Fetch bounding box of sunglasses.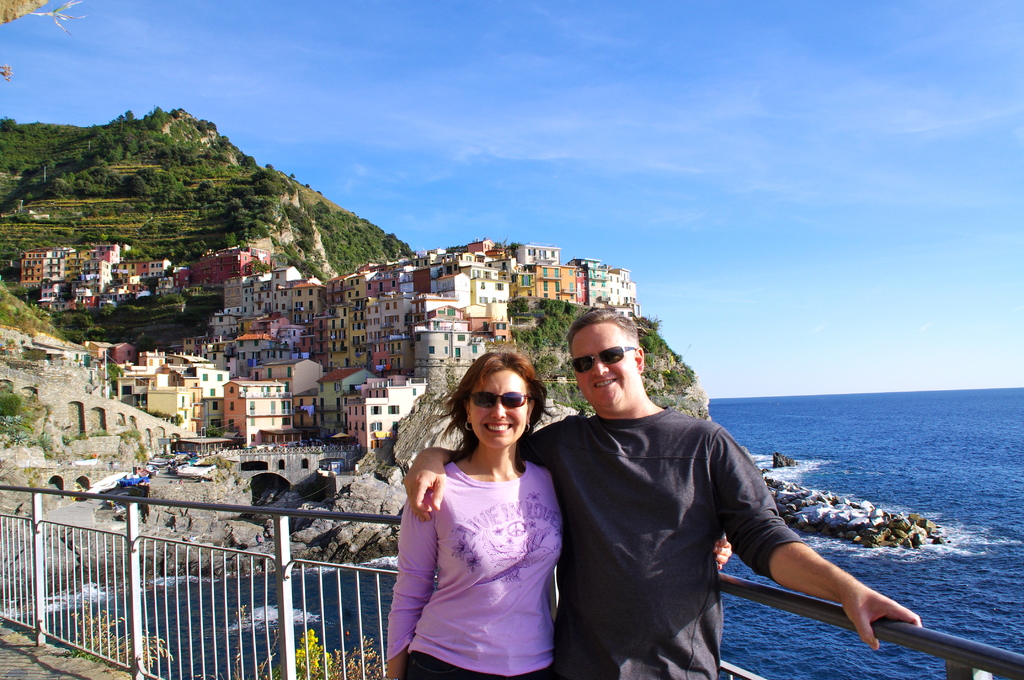
Bbox: (left=470, top=392, right=530, bottom=409).
